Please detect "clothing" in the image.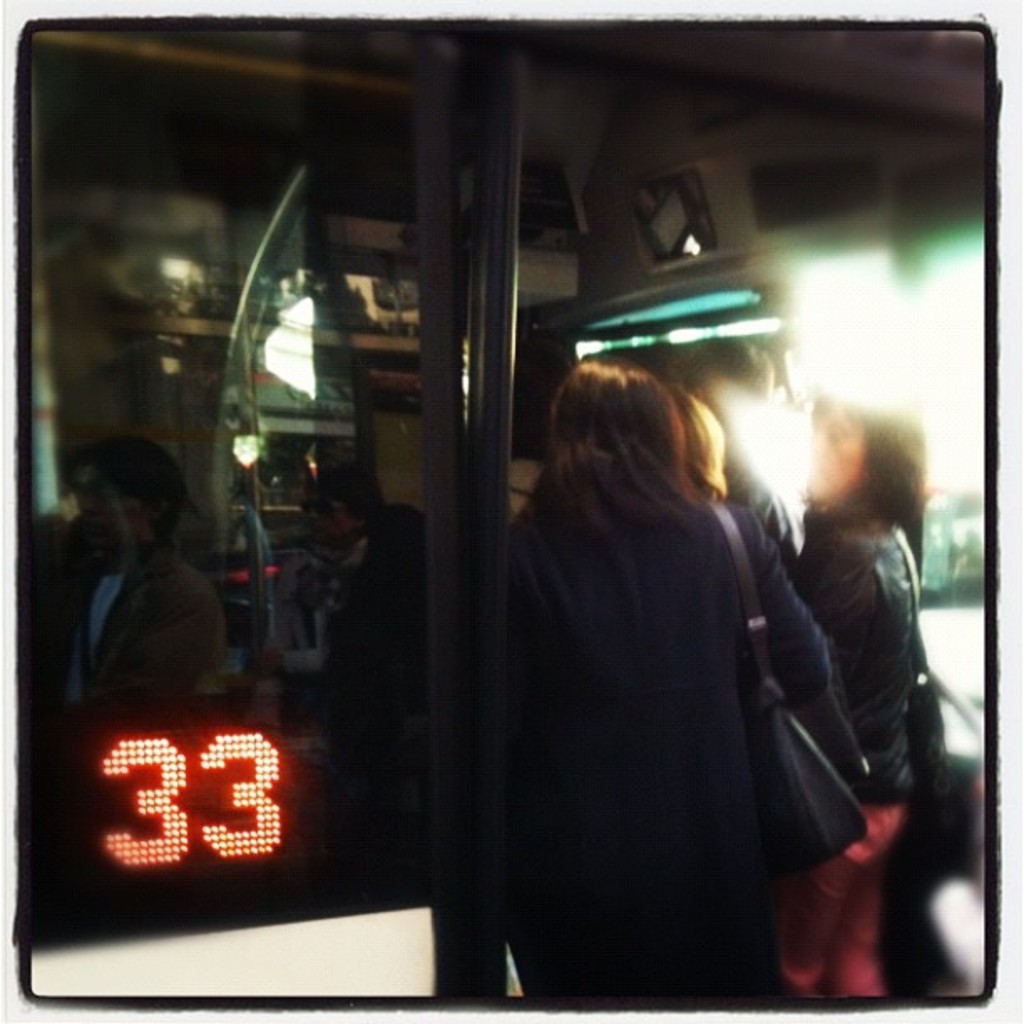
[x1=781, y1=532, x2=940, y2=1017].
